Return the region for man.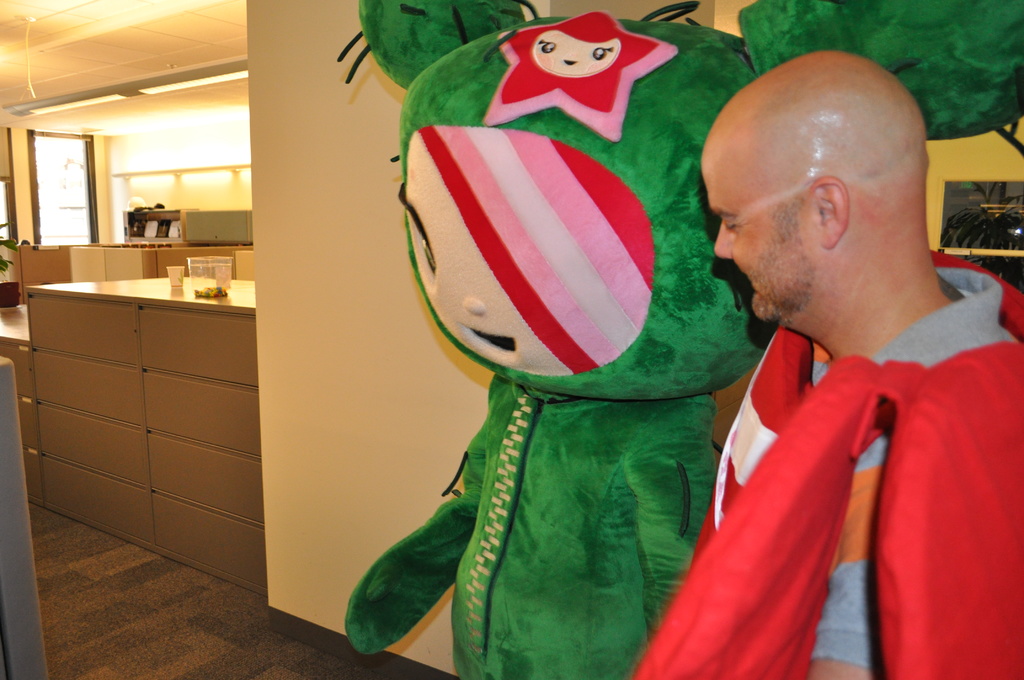
bbox=[630, 44, 1023, 679].
